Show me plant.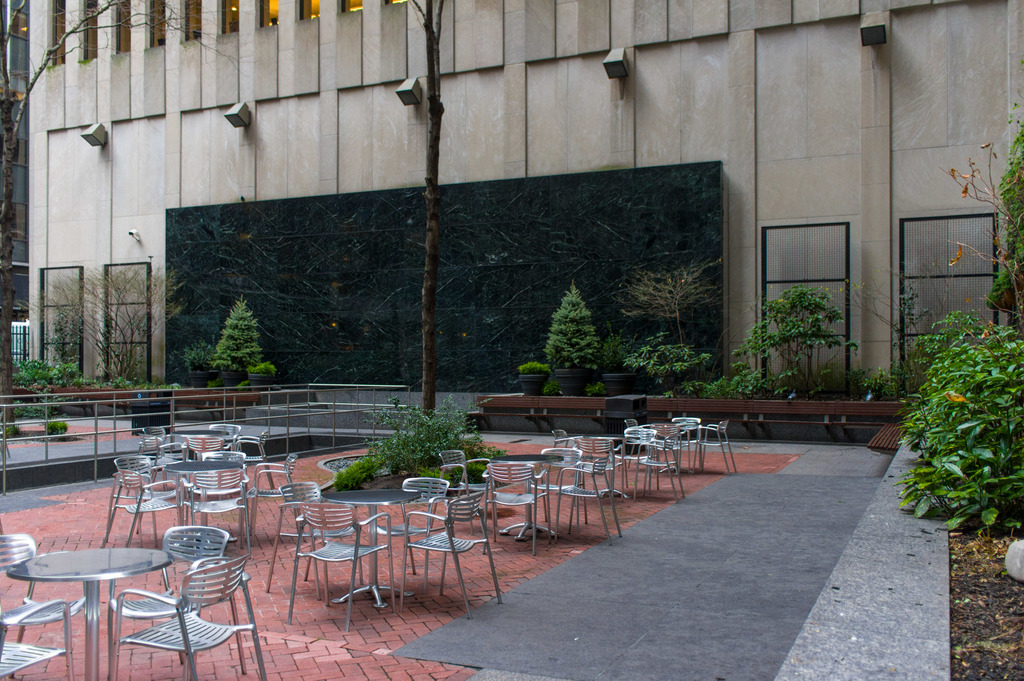
plant is here: <region>894, 303, 1023, 539</region>.
